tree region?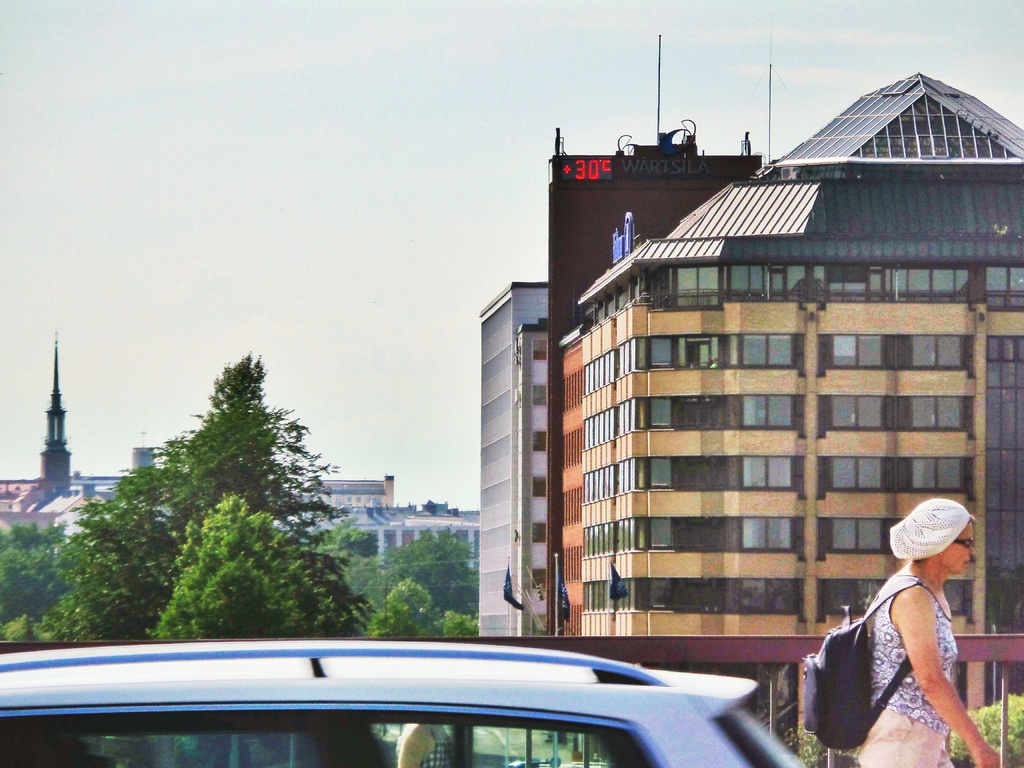
box=[341, 516, 480, 640]
